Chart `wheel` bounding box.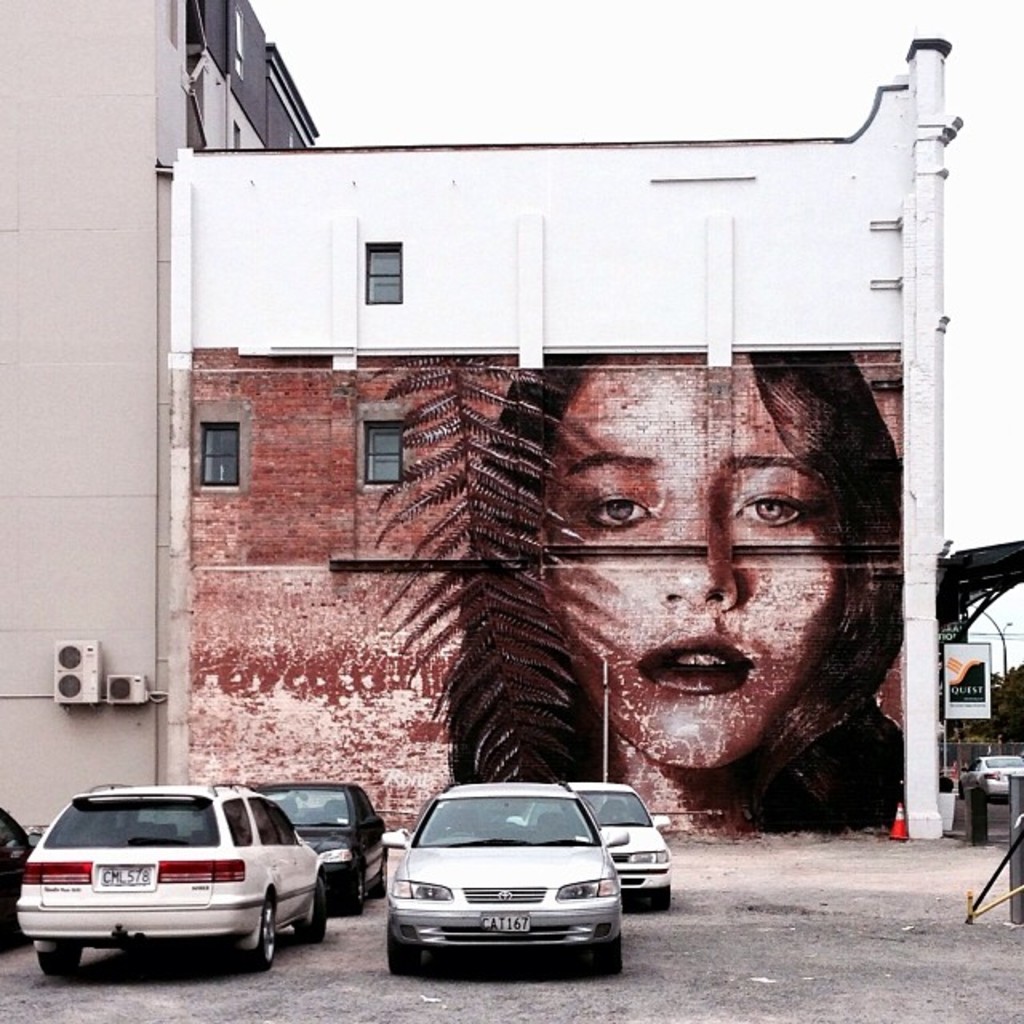
Charted: 389/922/422/971.
